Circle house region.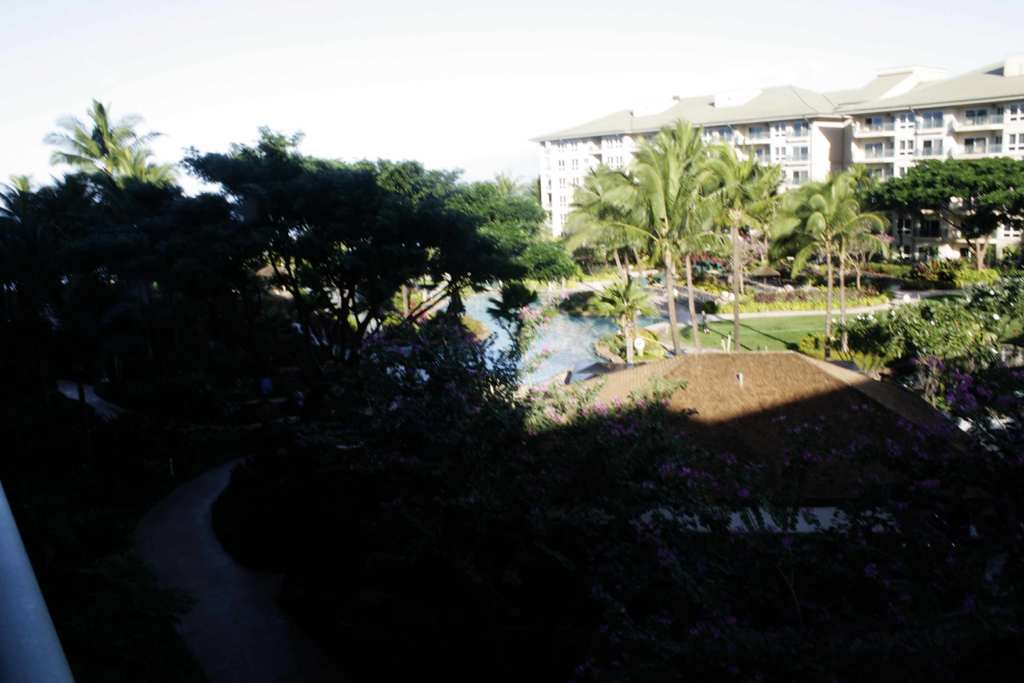
Region: detection(510, 57, 998, 274).
